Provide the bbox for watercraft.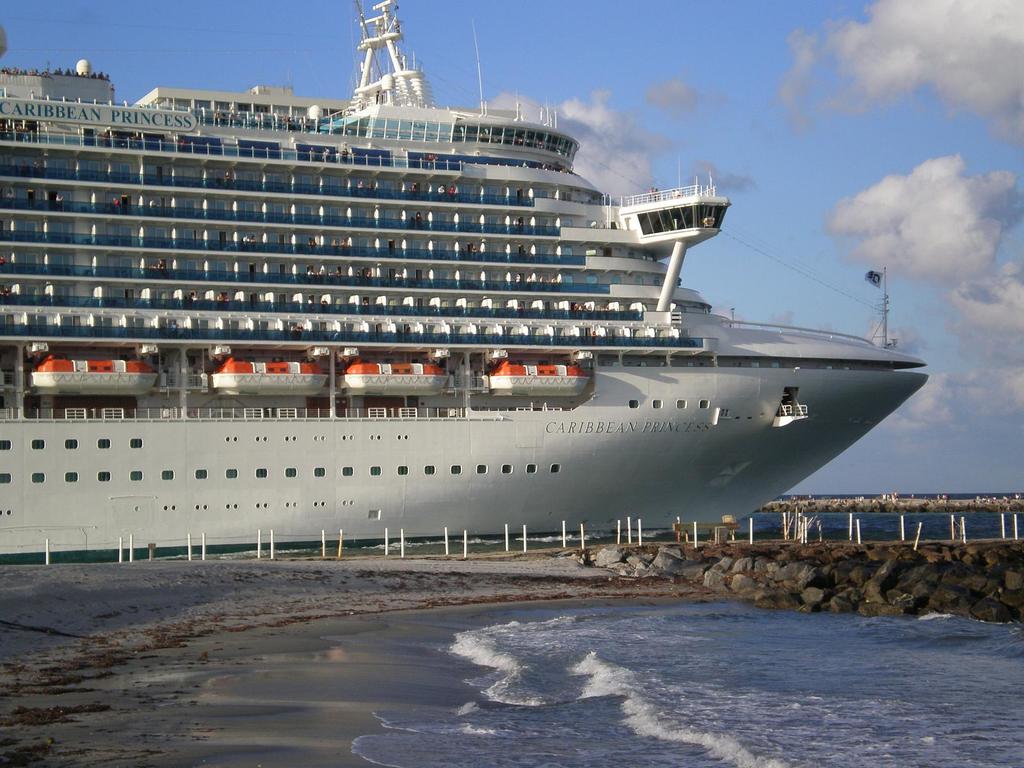
[x1=4, y1=9, x2=958, y2=551].
